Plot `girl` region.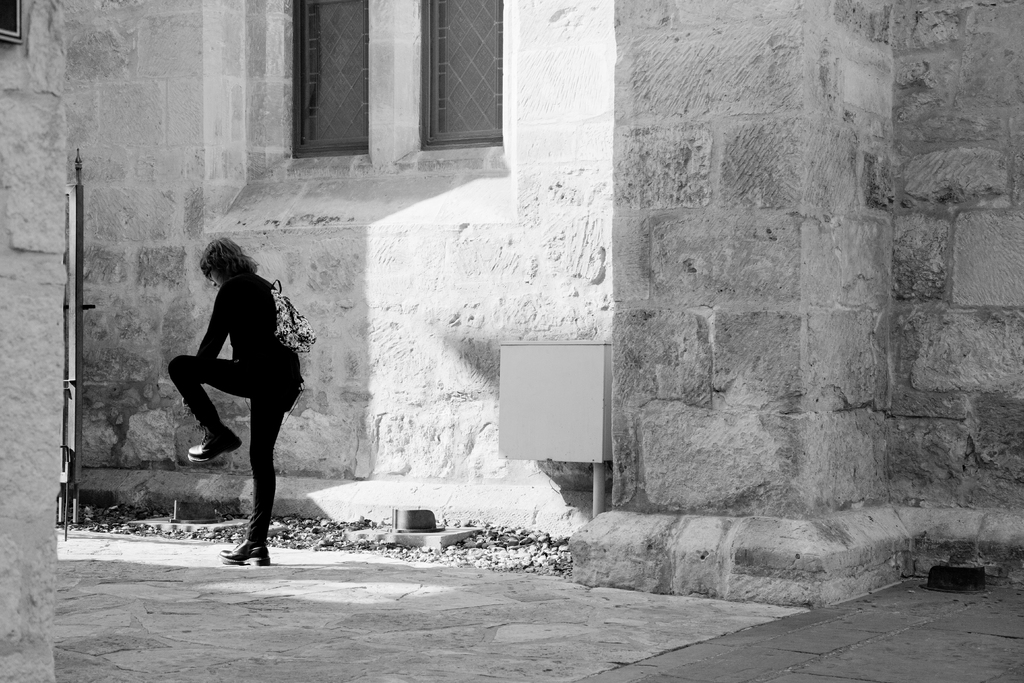
Plotted at 163 229 323 568.
